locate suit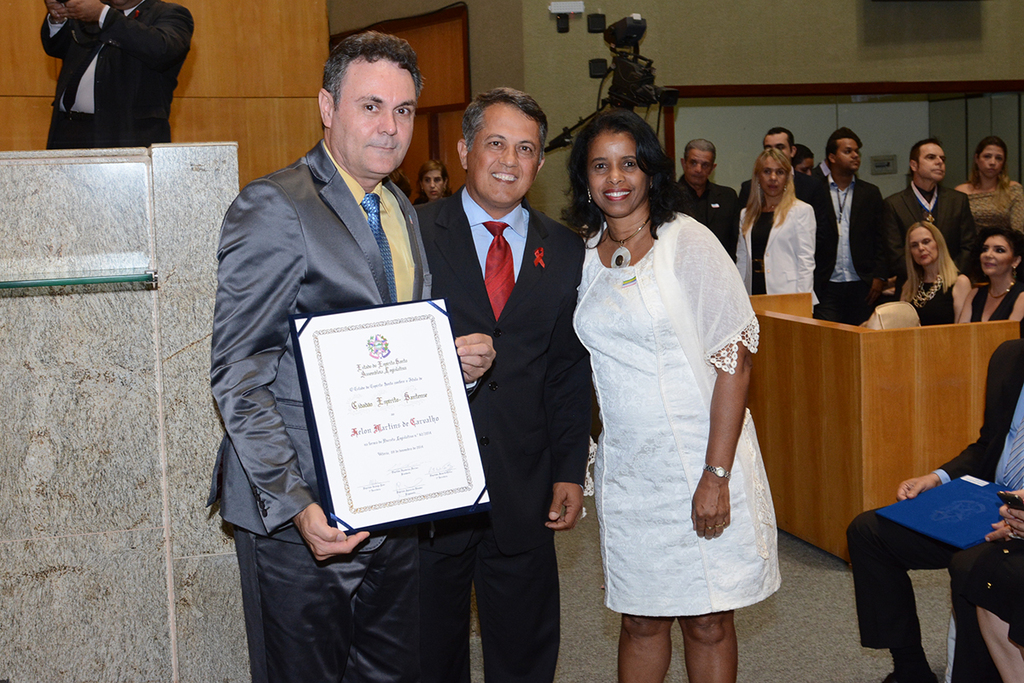
[208,137,478,682]
